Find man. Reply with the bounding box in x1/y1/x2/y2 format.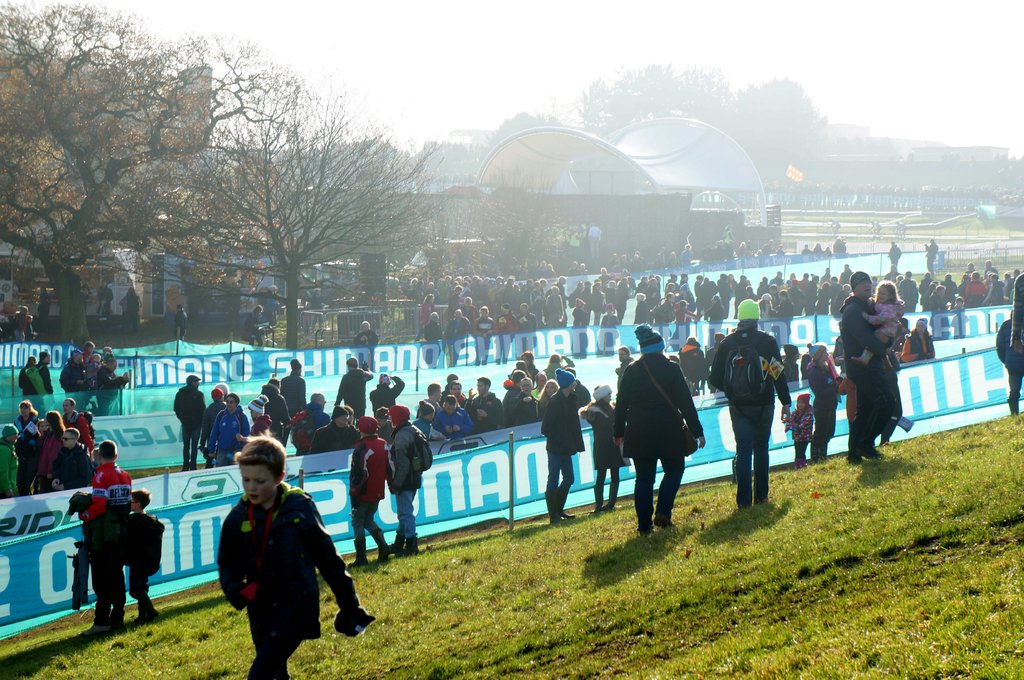
440/381/467/416.
